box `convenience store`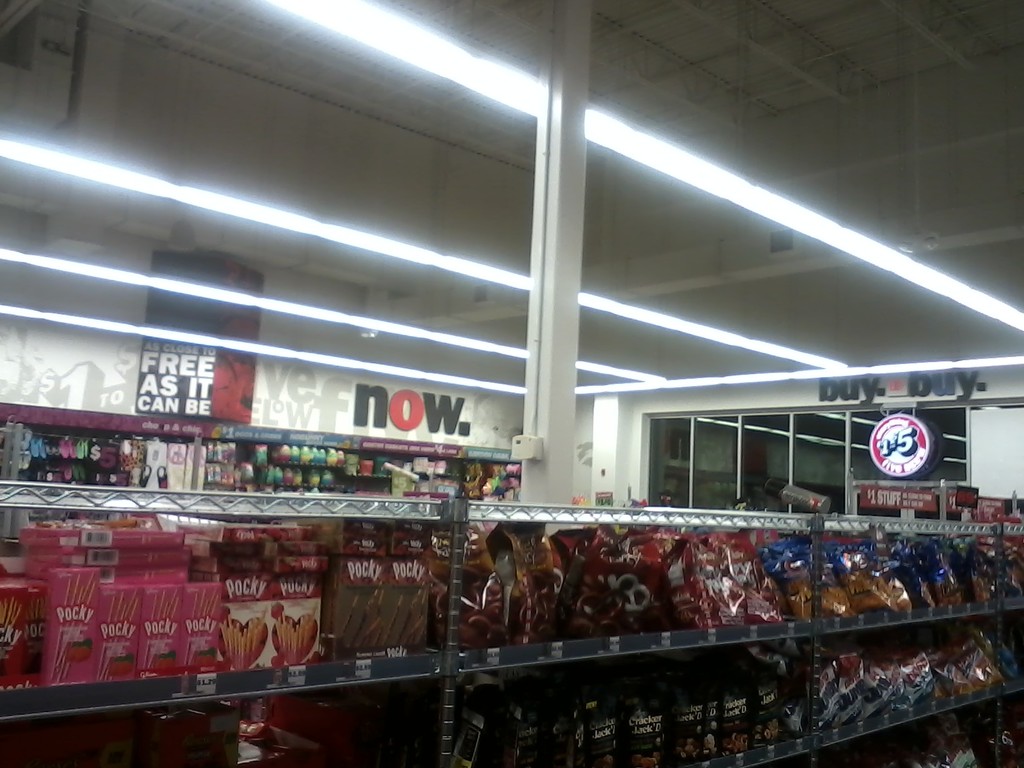
left=0, top=6, right=1000, bottom=767
